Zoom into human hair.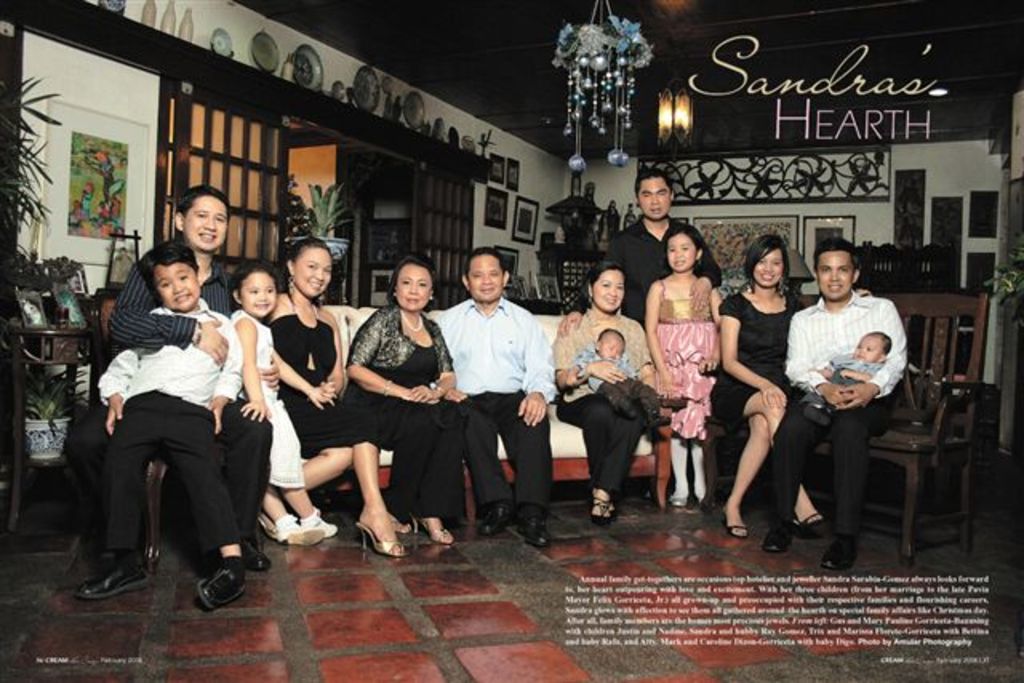
Zoom target: [x1=816, y1=240, x2=858, y2=269].
